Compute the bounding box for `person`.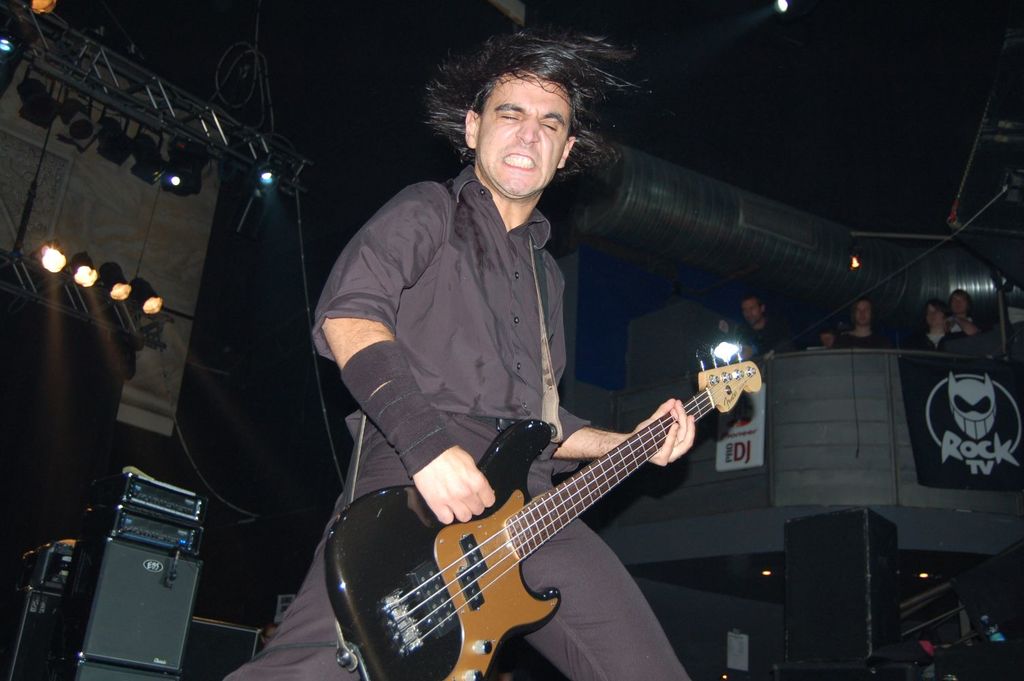
select_region(830, 298, 893, 349).
